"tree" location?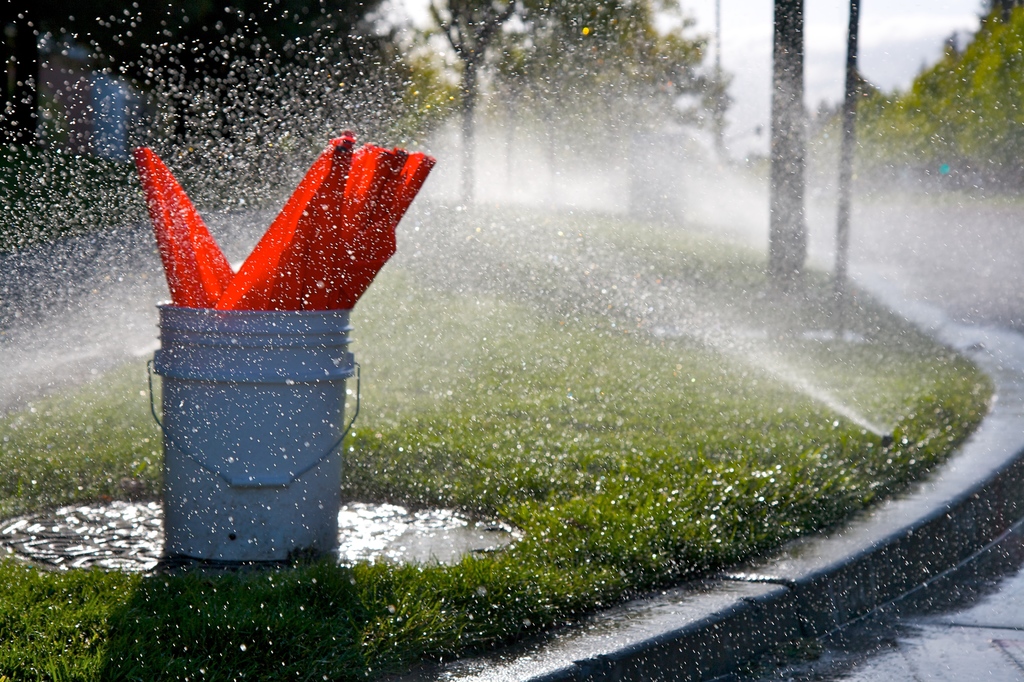
[left=426, top=0, right=522, bottom=202]
